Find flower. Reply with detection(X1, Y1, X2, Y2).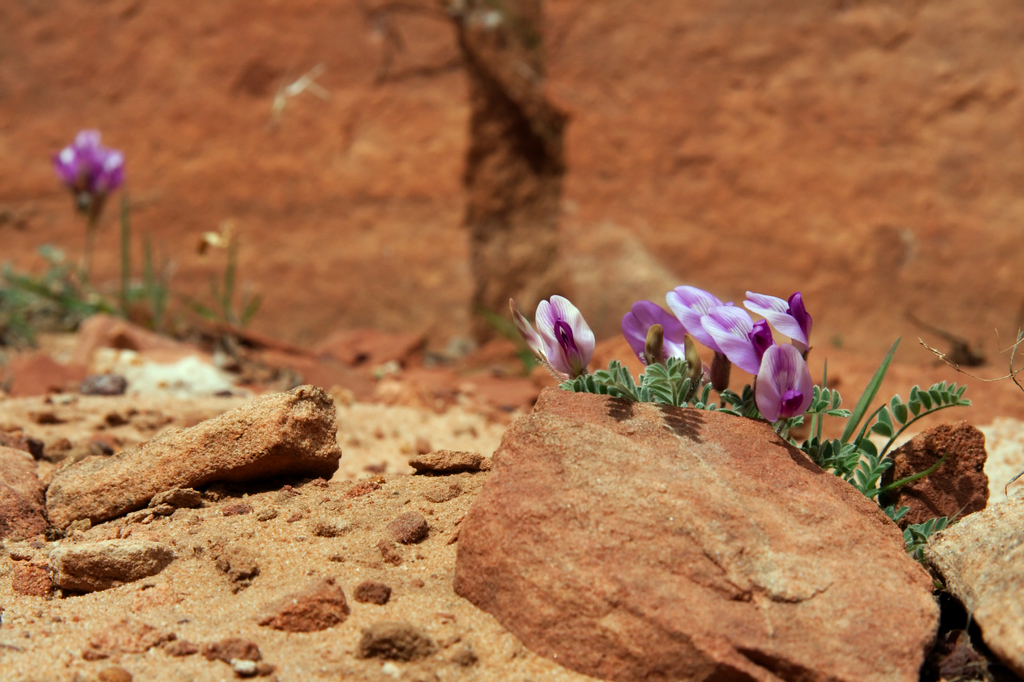
detection(533, 289, 613, 379).
